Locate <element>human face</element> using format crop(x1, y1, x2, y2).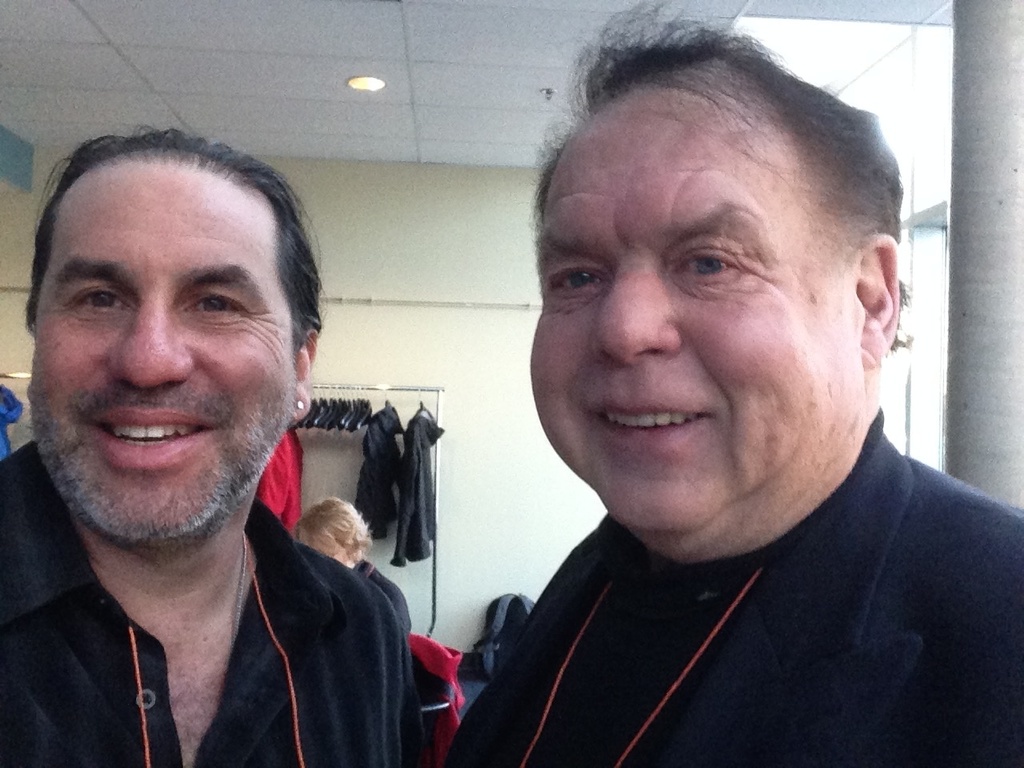
crop(33, 149, 290, 541).
